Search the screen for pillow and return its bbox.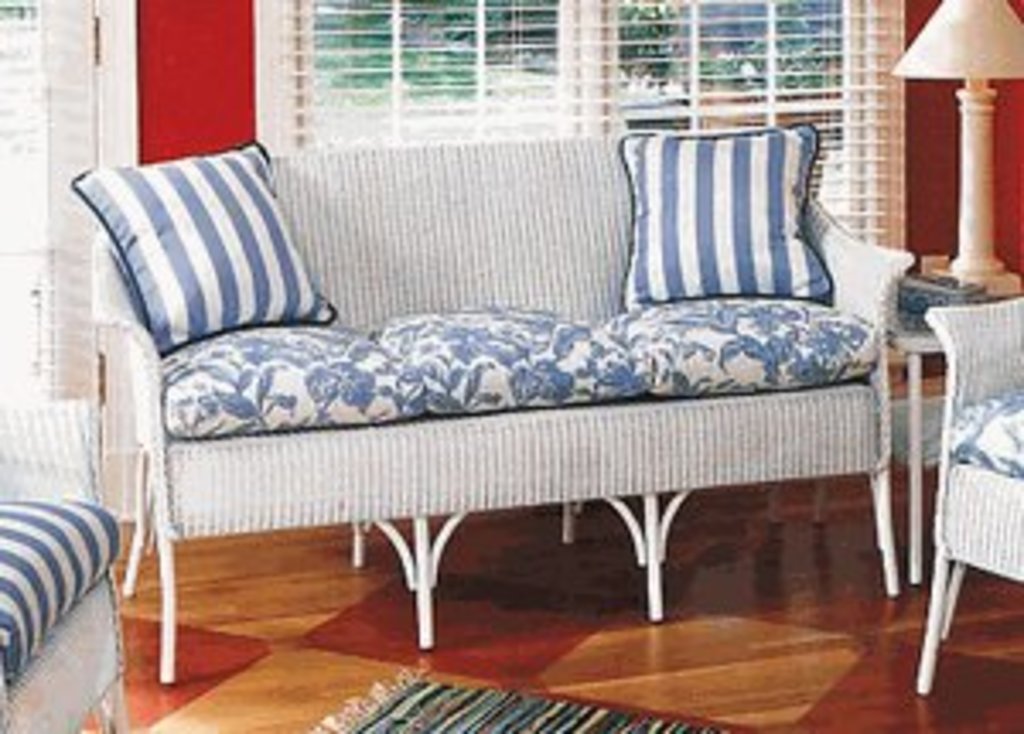
Found: bbox(72, 157, 338, 341).
